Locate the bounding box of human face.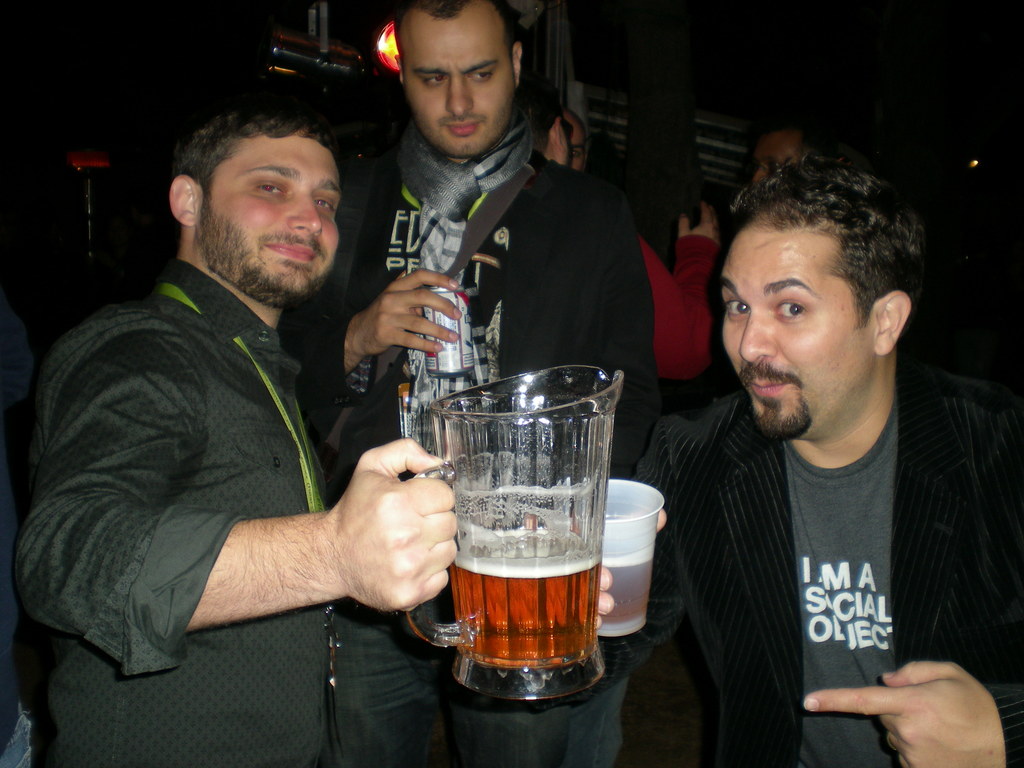
Bounding box: l=197, t=125, r=341, b=299.
